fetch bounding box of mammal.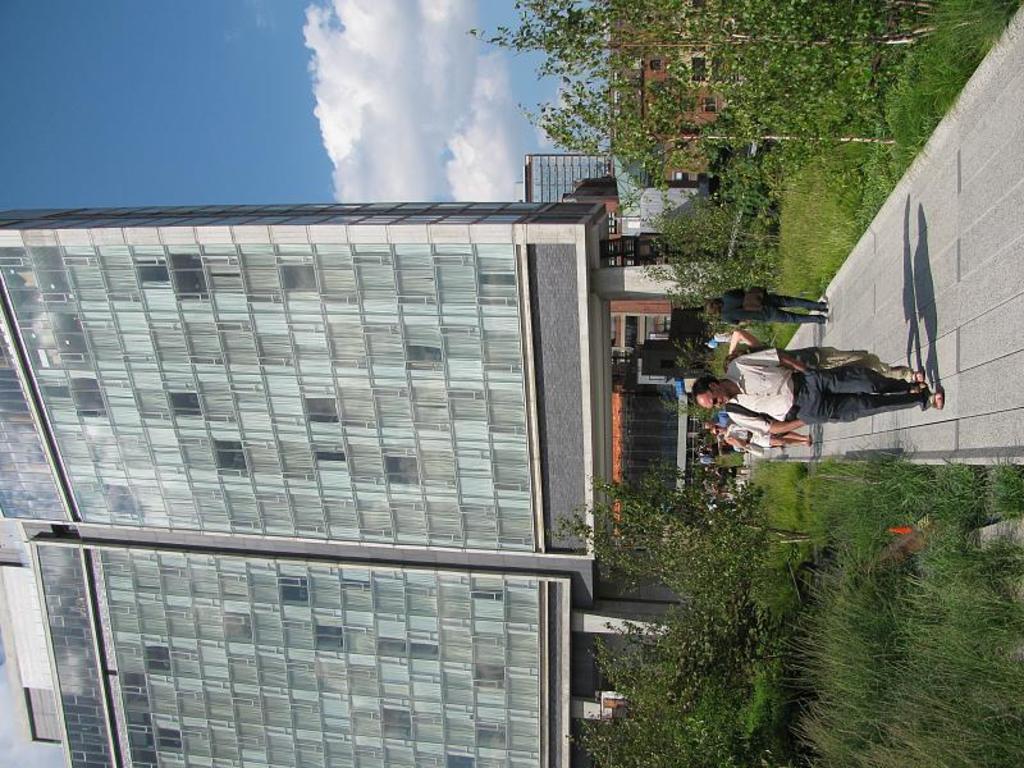
Bbox: BBox(713, 430, 808, 449).
